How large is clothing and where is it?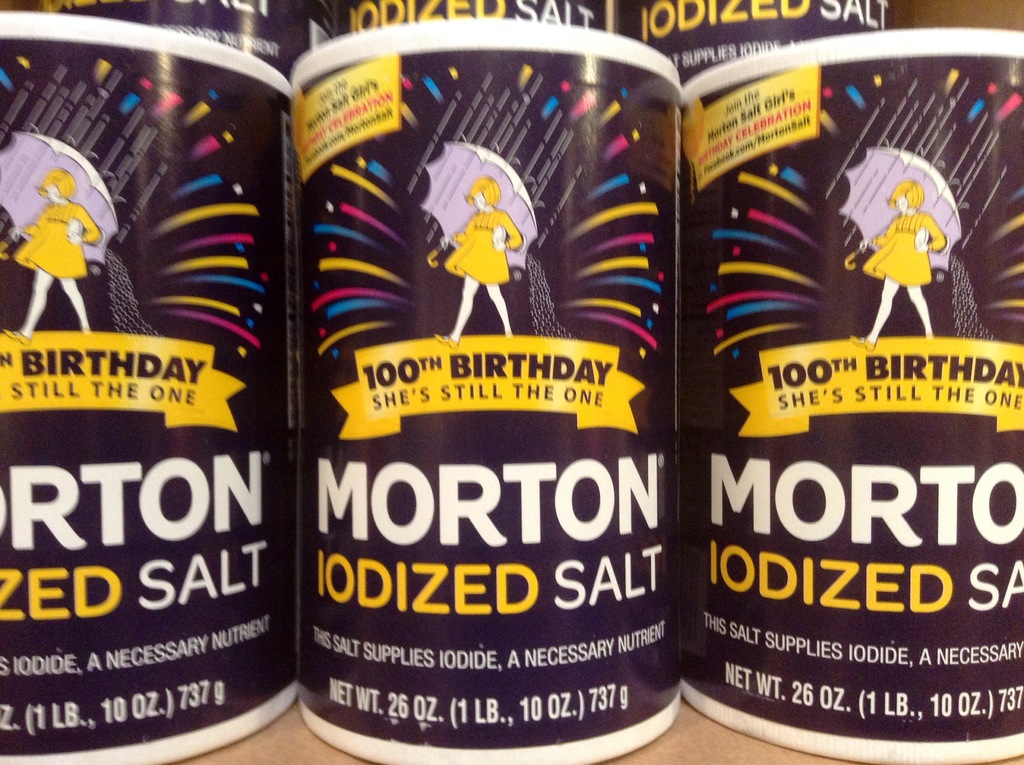
Bounding box: bbox(445, 202, 524, 286).
